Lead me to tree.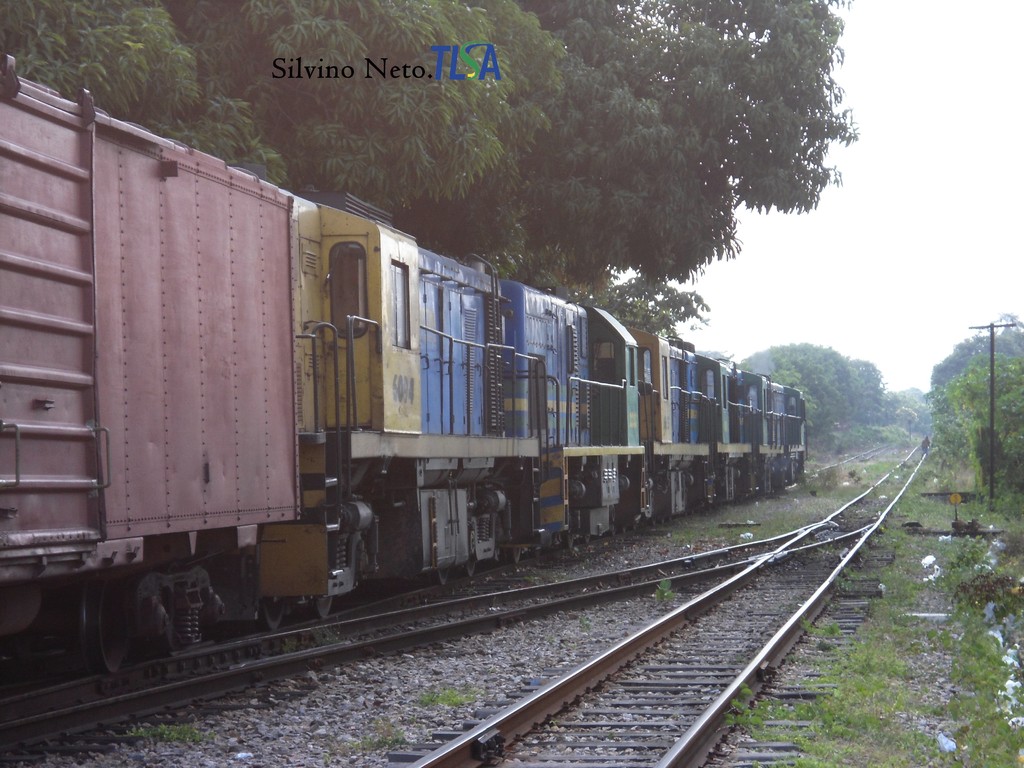
Lead to bbox=(0, 0, 284, 187).
